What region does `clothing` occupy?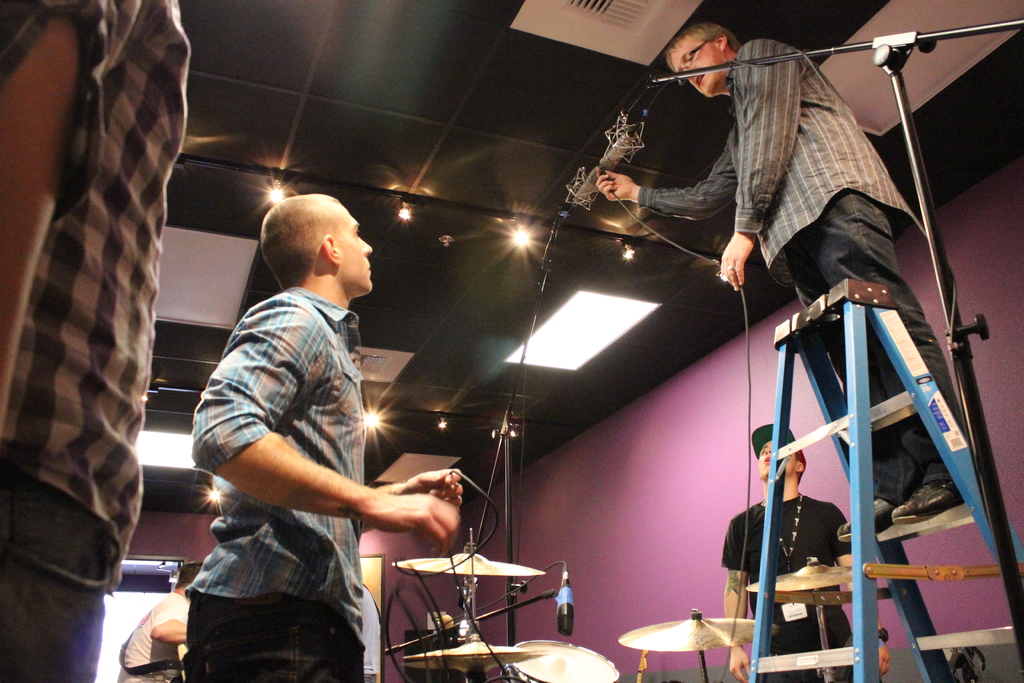
[x1=637, y1=40, x2=970, y2=498].
